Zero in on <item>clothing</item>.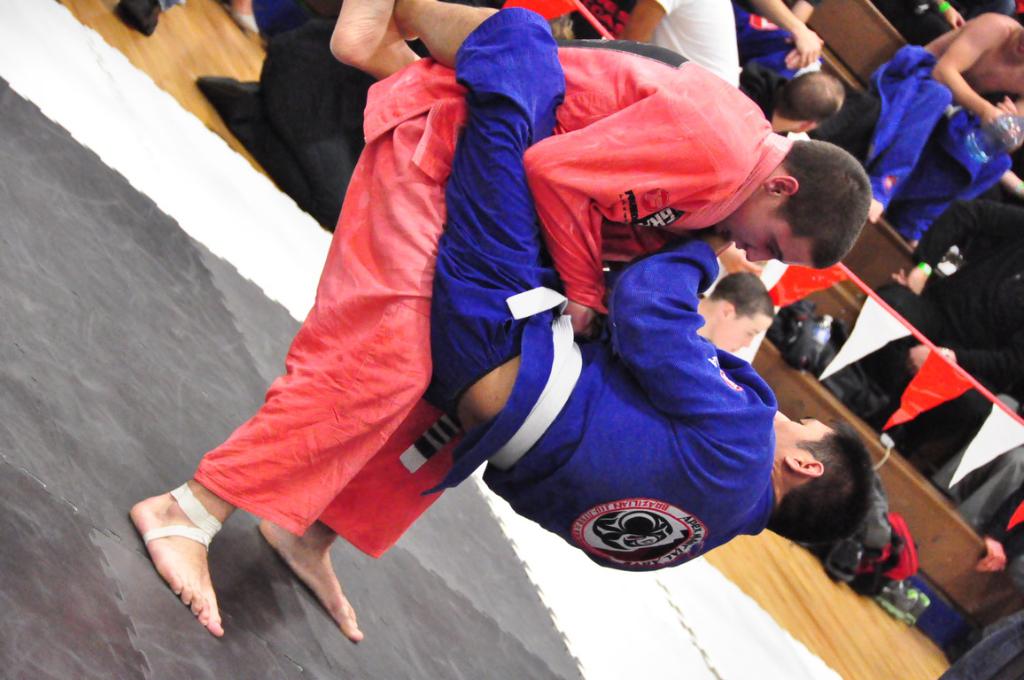
Zeroed in: left=863, top=50, right=1013, bottom=237.
